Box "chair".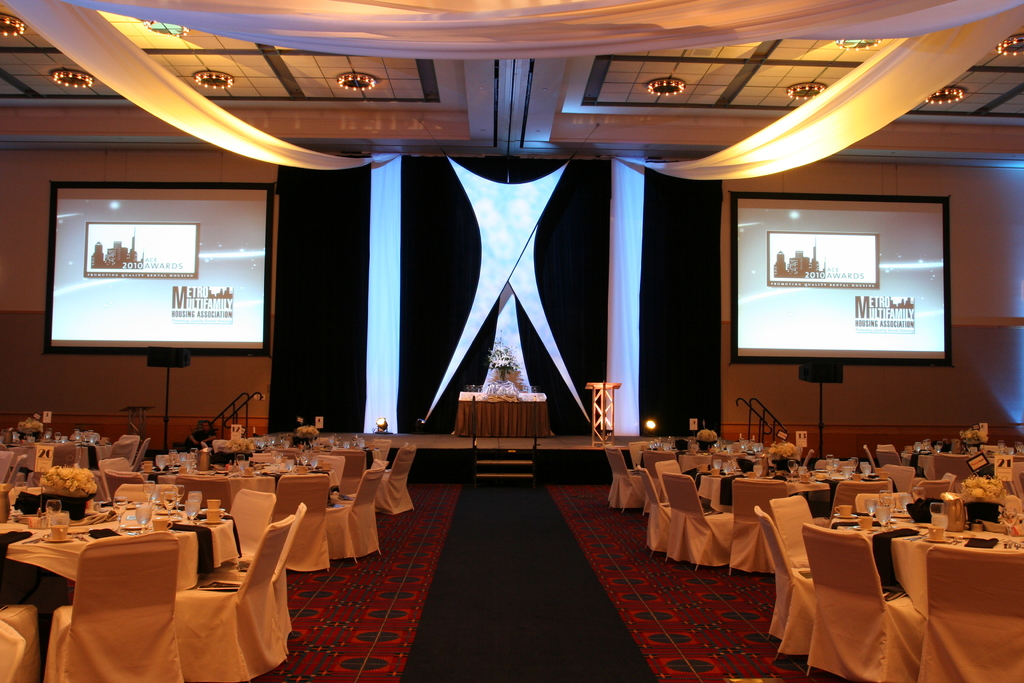
box=[865, 446, 881, 473].
